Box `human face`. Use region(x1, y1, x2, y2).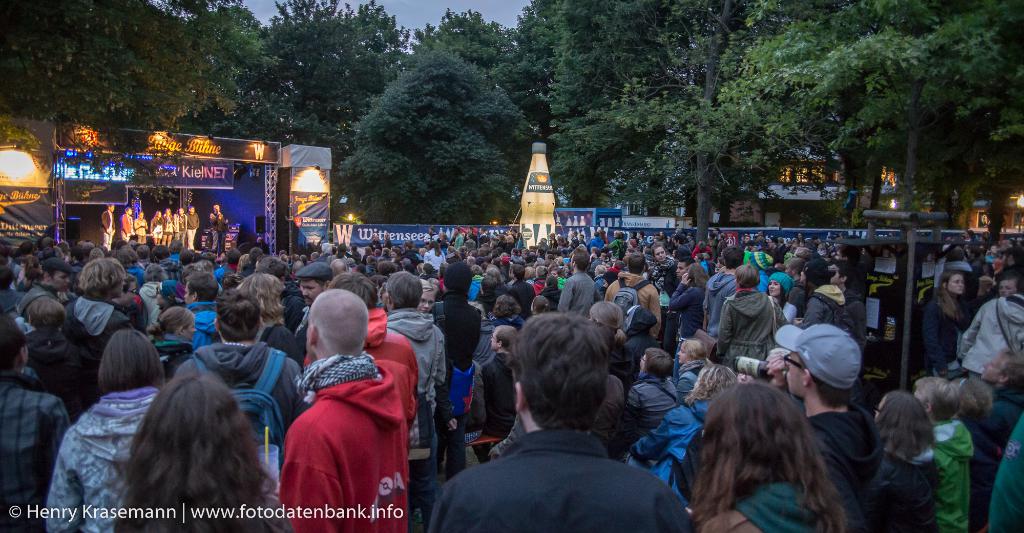
region(49, 269, 70, 291).
